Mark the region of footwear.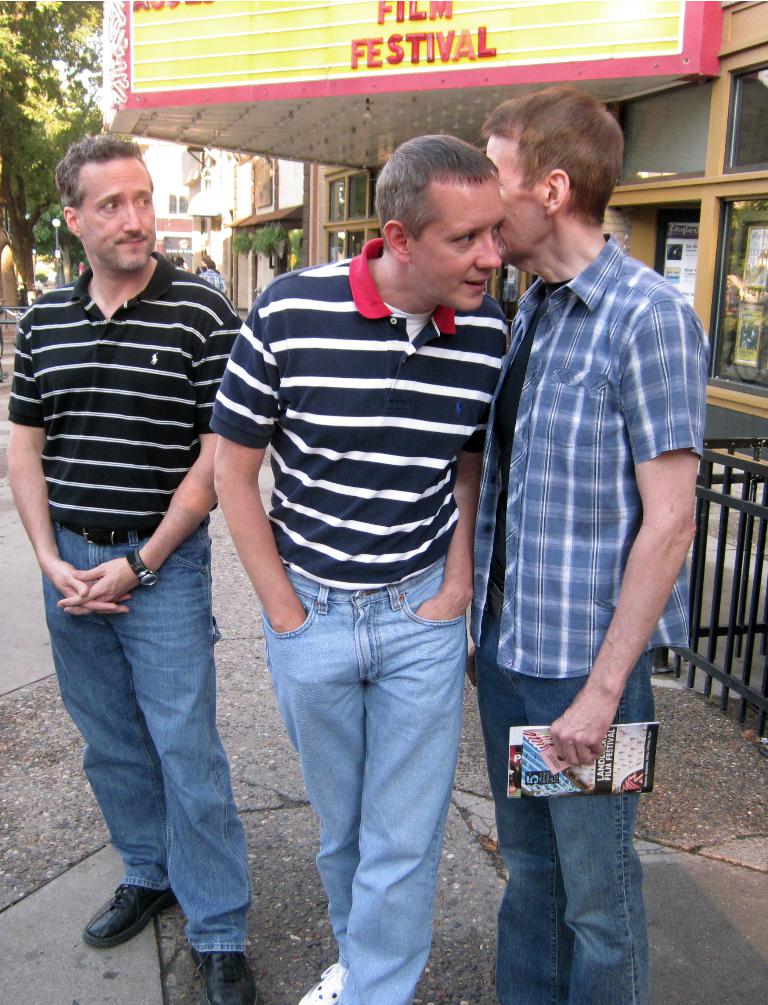
Region: 294, 958, 349, 1004.
